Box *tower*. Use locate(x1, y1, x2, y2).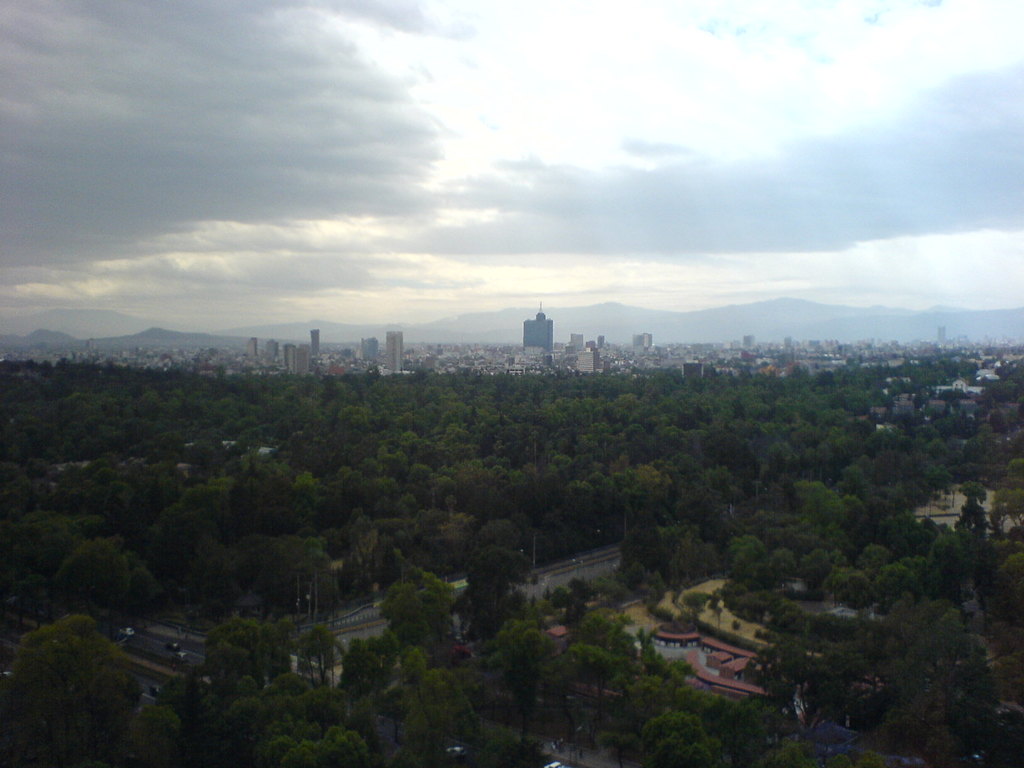
locate(386, 327, 411, 375).
